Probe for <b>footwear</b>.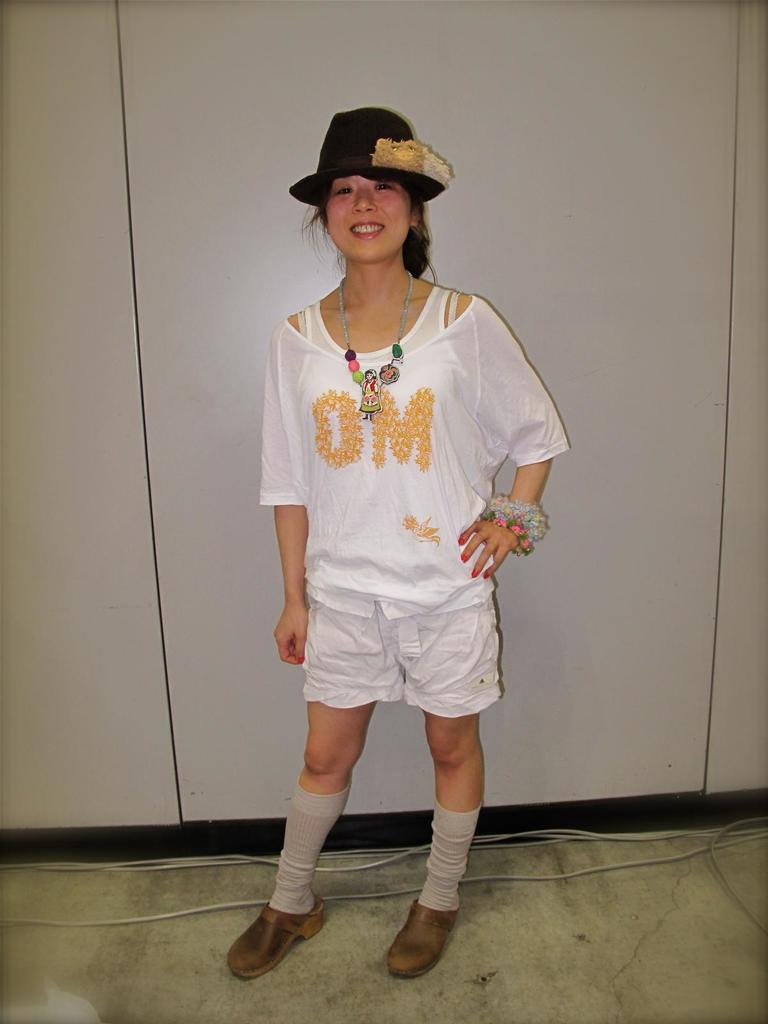
Probe result: <region>230, 885, 326, 982</region>.
